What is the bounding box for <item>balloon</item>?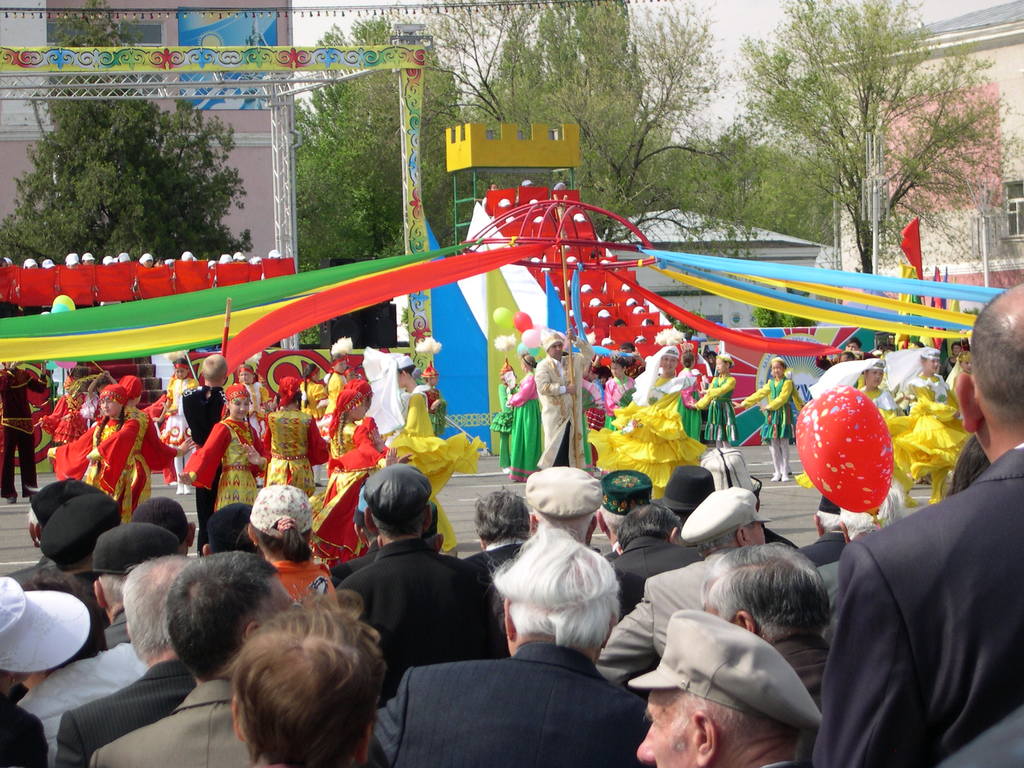
517 342 534 351.
